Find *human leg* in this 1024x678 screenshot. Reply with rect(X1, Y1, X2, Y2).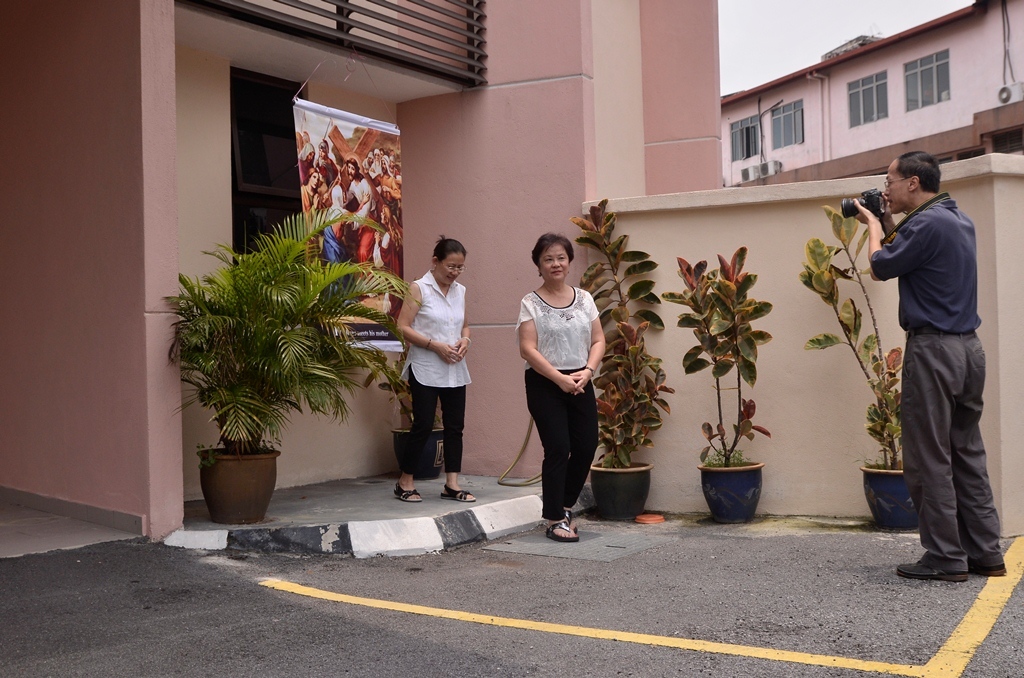
rect(441, 385, 478, 503).
